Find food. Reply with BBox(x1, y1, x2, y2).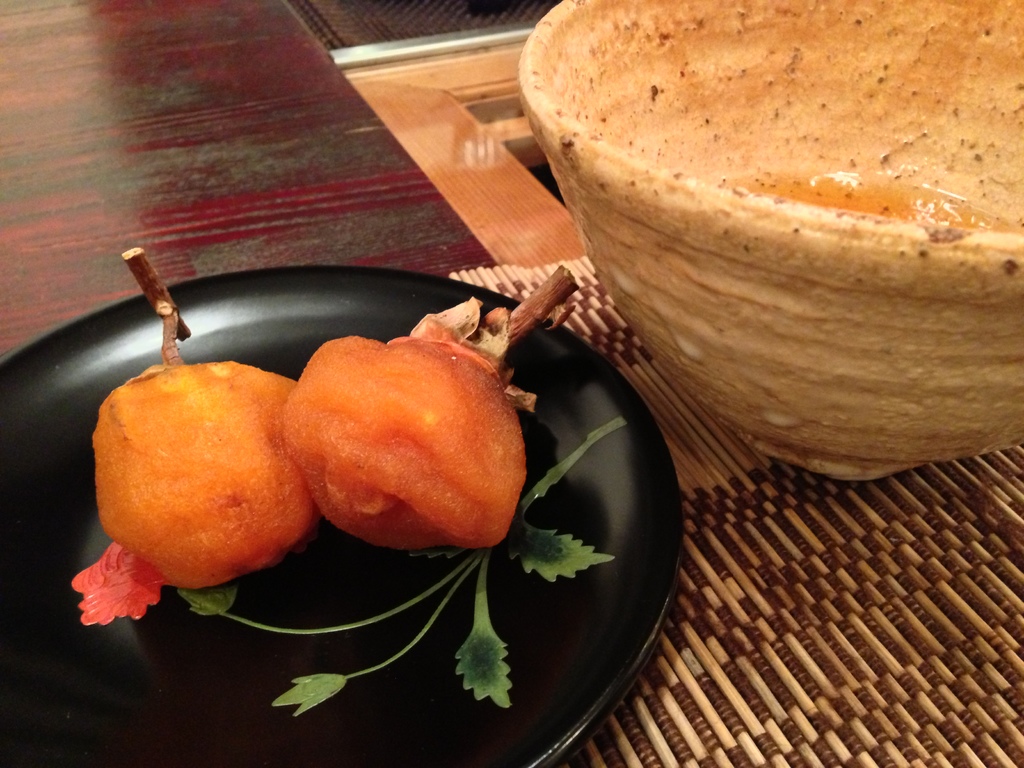
BBox(95, 242, 294, 594).
